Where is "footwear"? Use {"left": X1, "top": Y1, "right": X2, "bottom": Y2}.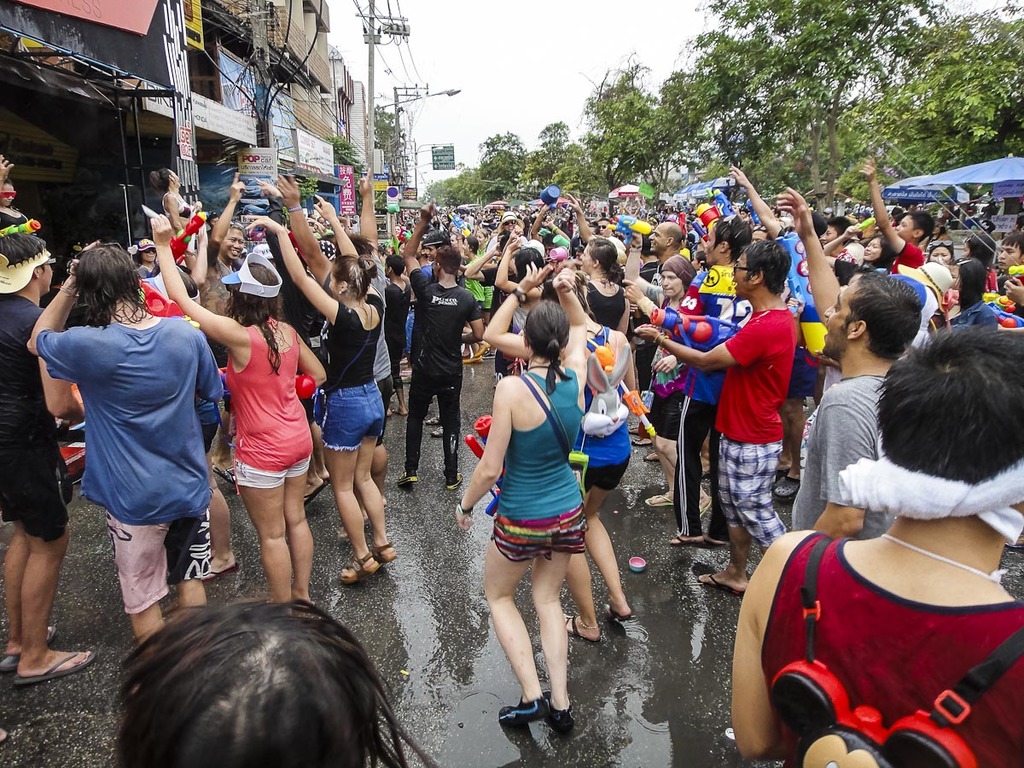
{"left": 562, "top": 614, "right": 598, "bottom": 643}.
